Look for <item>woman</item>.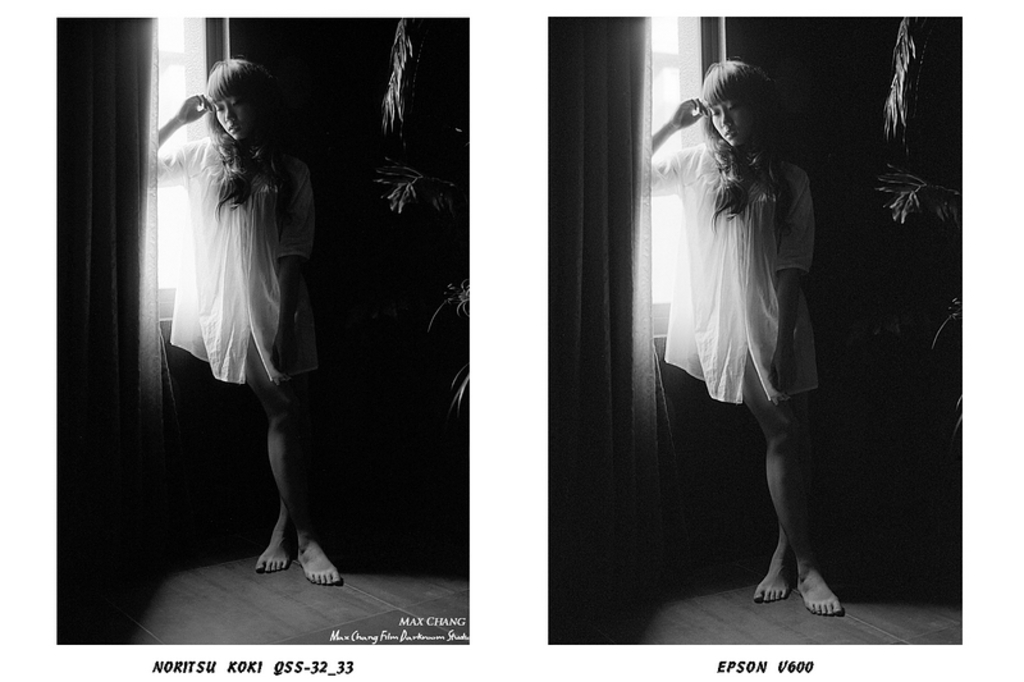
Found: bbox=[643, 52, 845, 613].
